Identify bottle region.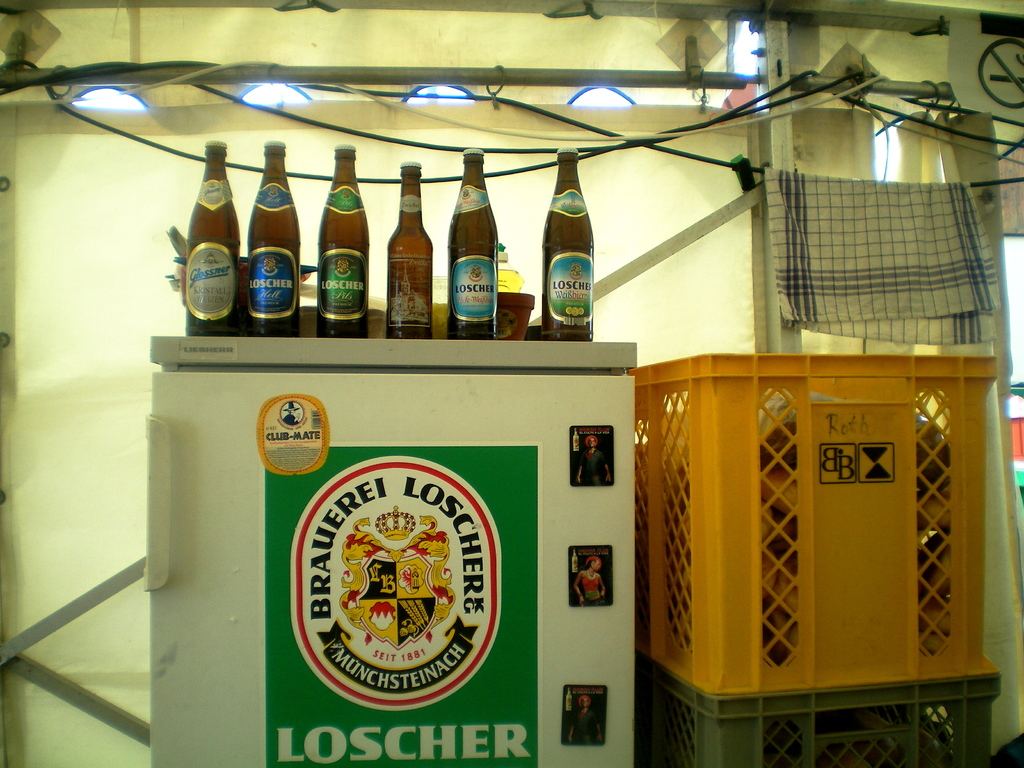
Region: crop(495, 242, 525, 293).
